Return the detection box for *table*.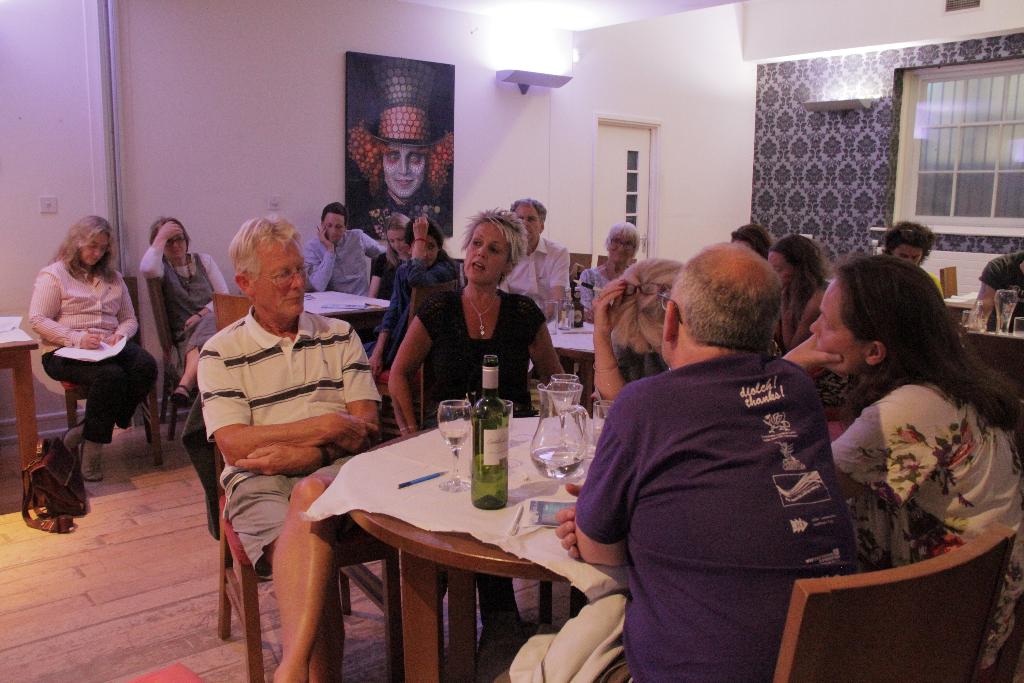
<bbox>964, 327, 1023, 406</bbox>.
